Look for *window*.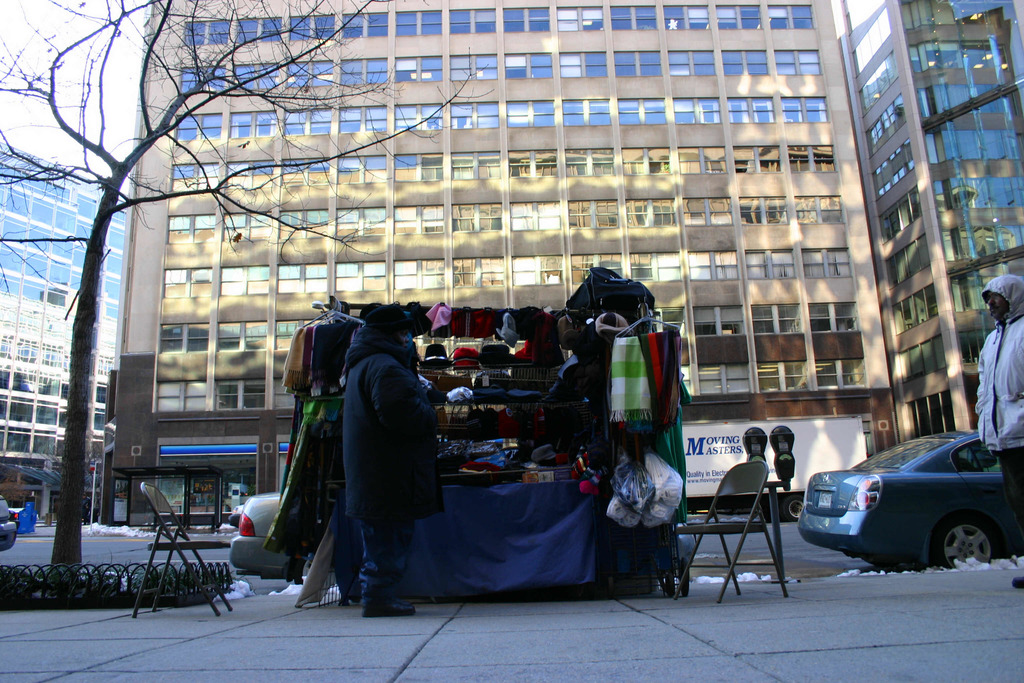
Found: {"x1": 681, "y1": 195, "x2": 733, "y2": 221}.
